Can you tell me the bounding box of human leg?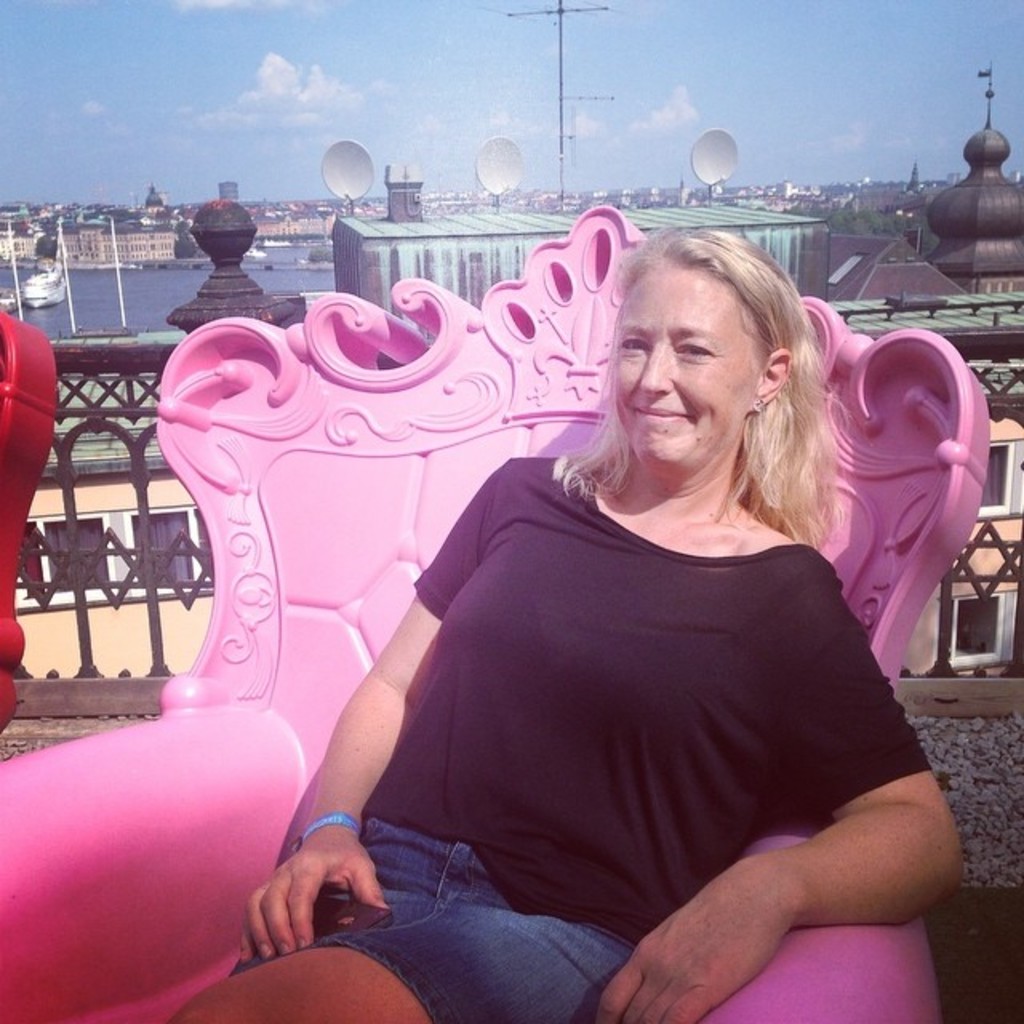
240 813 490 968.
